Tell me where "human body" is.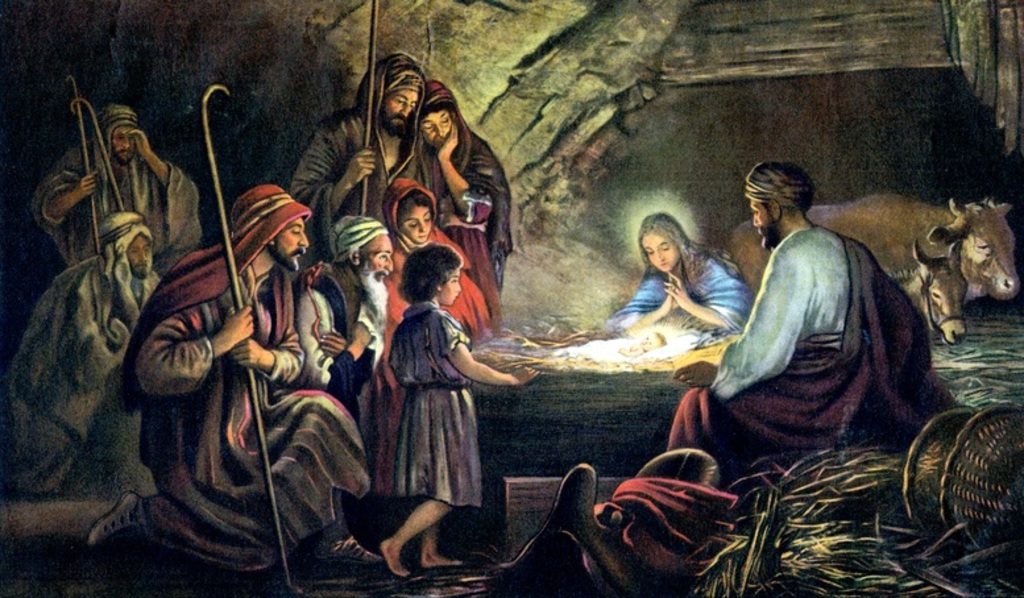
"human body" is at select_region(352, 241, 519, 577).
